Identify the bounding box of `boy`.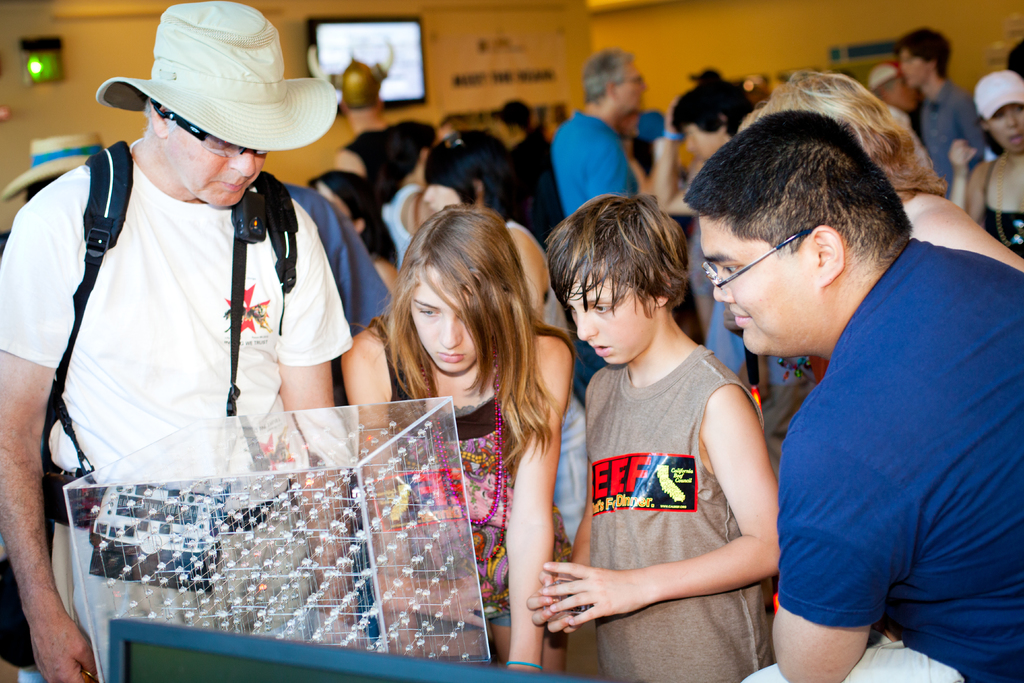
region(493, 94, 559, 240).
